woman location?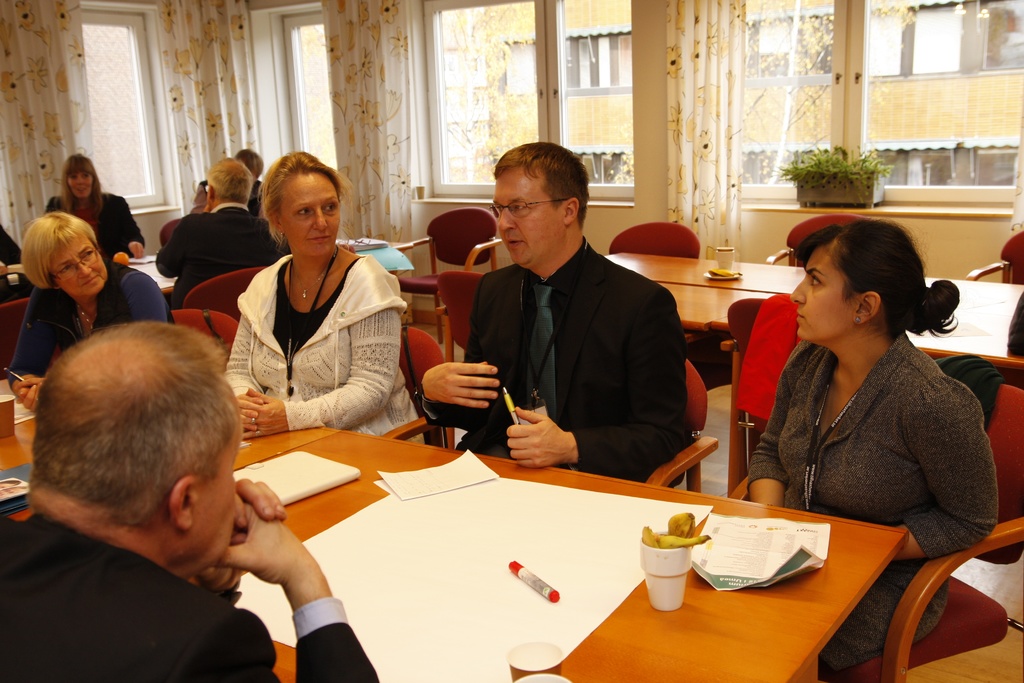
bbox=[746, 218, 1000, 679]
